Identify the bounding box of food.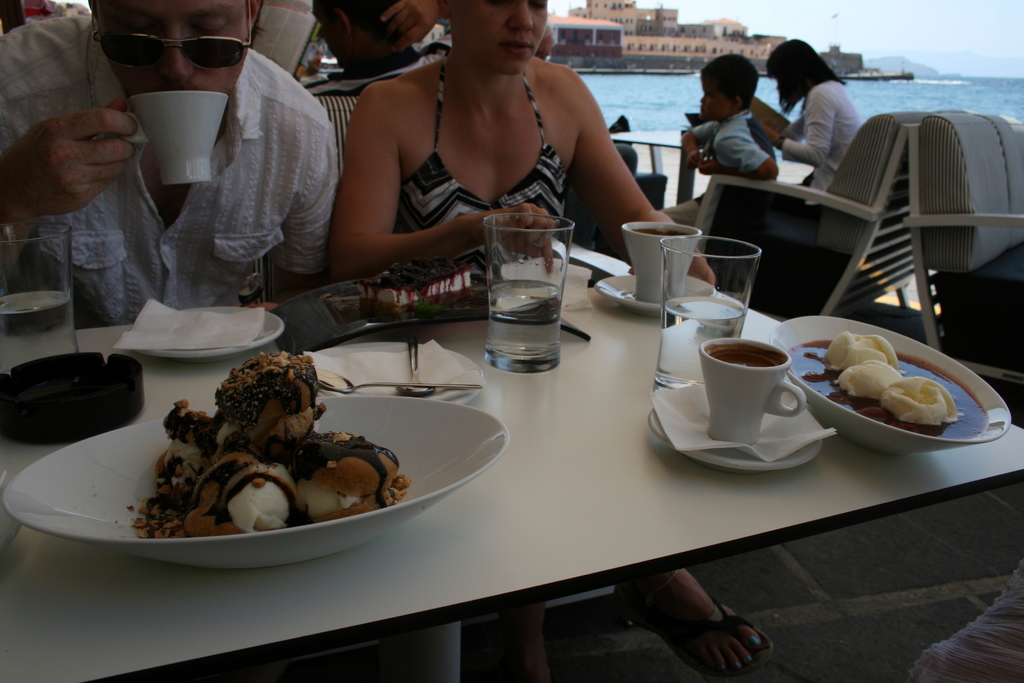
bbox(351, 254, 484, 321).
